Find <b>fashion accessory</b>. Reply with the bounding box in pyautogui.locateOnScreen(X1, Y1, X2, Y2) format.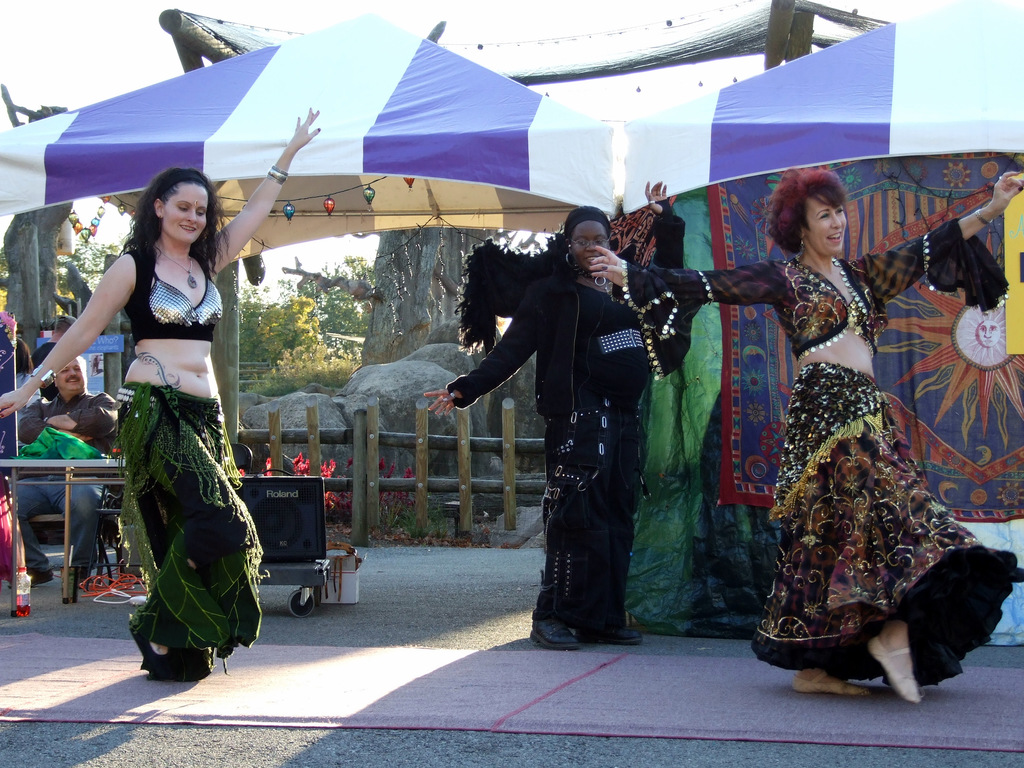
pyautogui.locateOnScreen(588, 628, 643, 646).
